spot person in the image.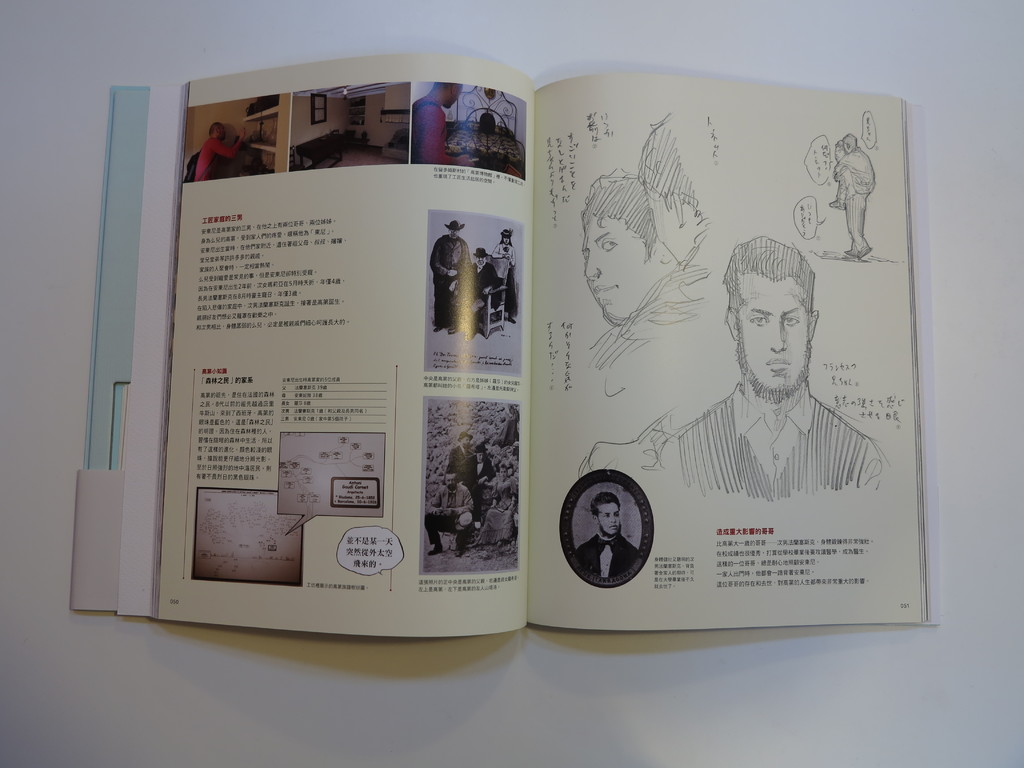
person found at bbox=[432, 216, 478, 331].
